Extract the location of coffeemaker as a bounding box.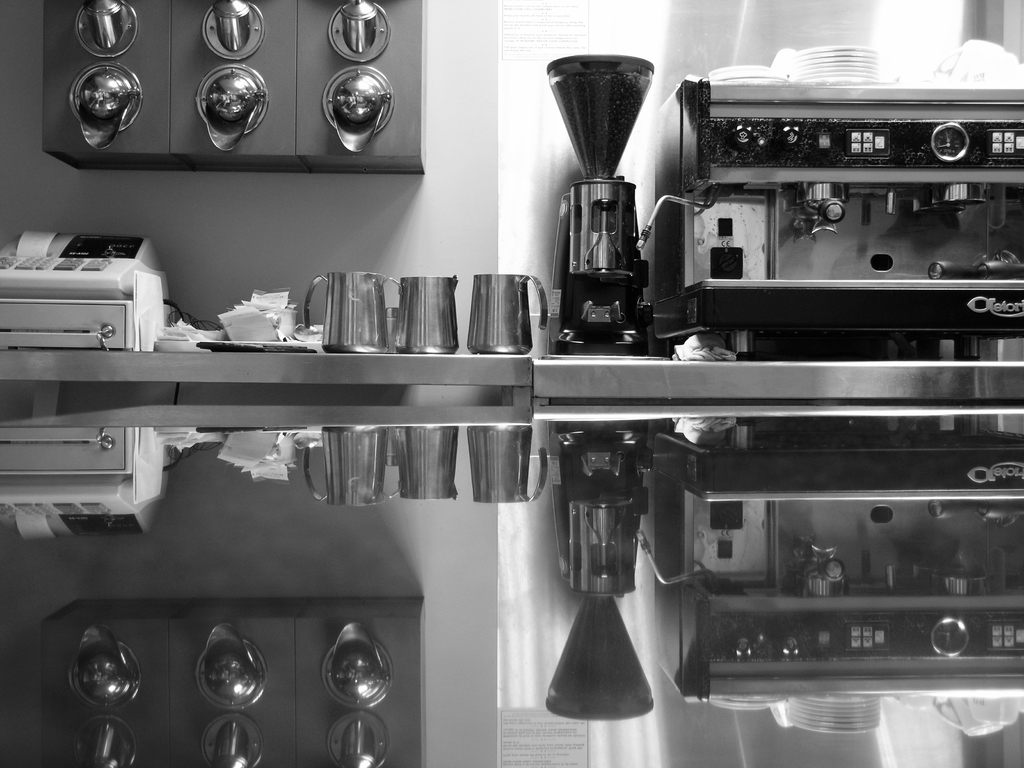
locate(642, 74, 1023, 355).
